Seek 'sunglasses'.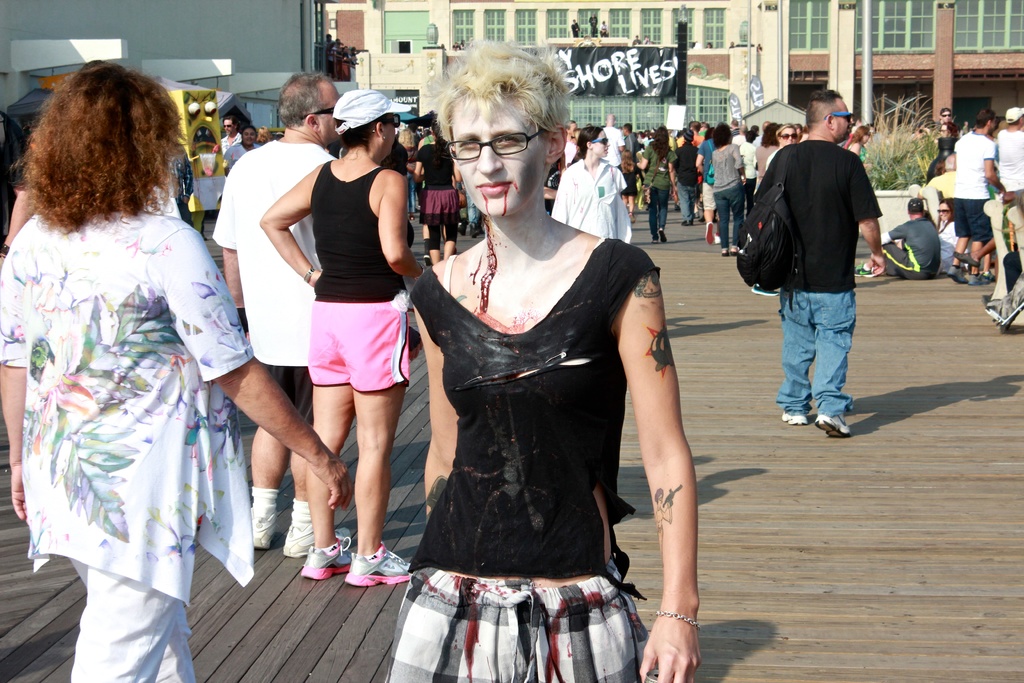
<box>588,131,613,150</box>.
